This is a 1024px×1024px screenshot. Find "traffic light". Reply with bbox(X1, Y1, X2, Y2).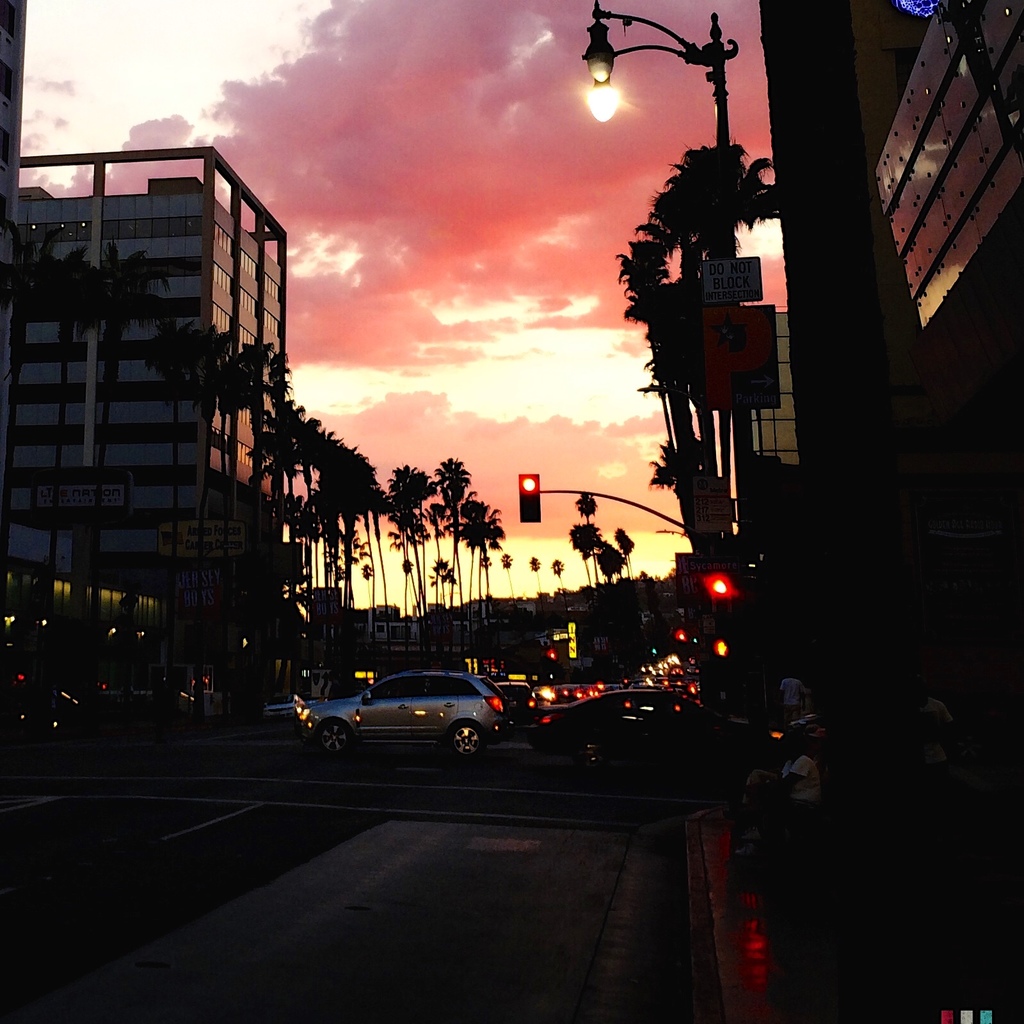
bbox(710, 637, 729, 660).
